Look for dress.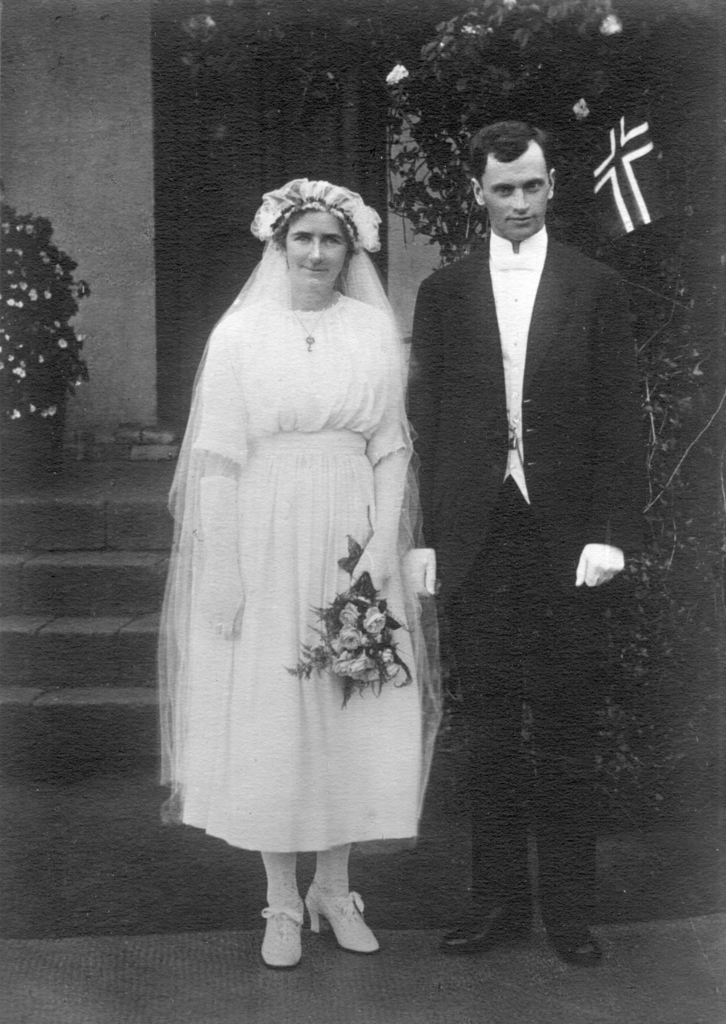
Found: (152, 246, 433, 853).
